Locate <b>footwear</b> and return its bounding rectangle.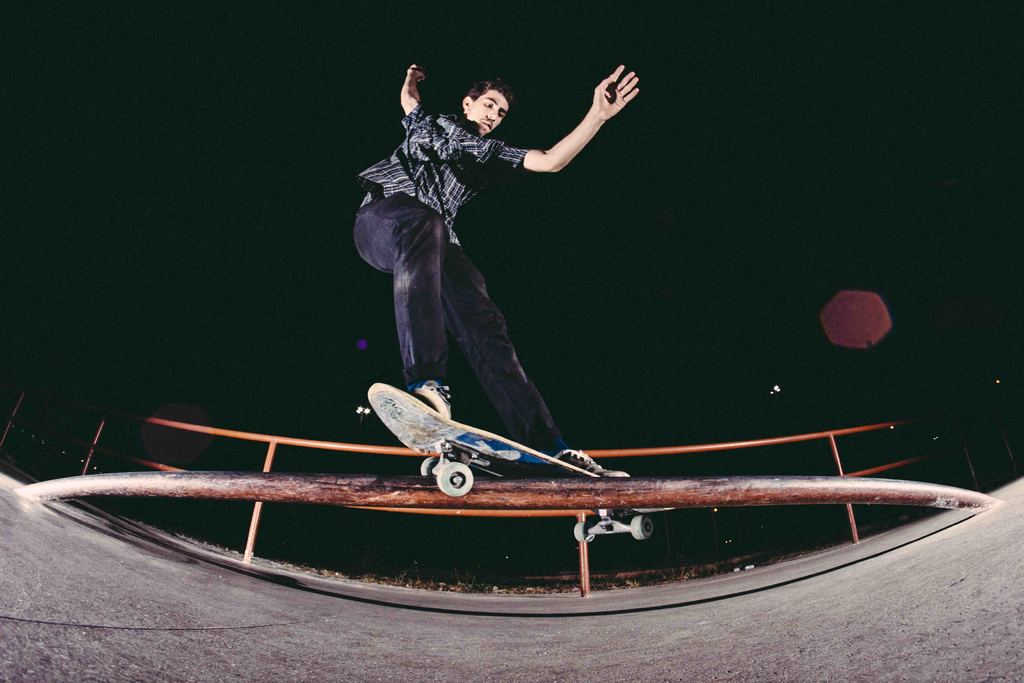
box=[413, 379, 454, 423].
